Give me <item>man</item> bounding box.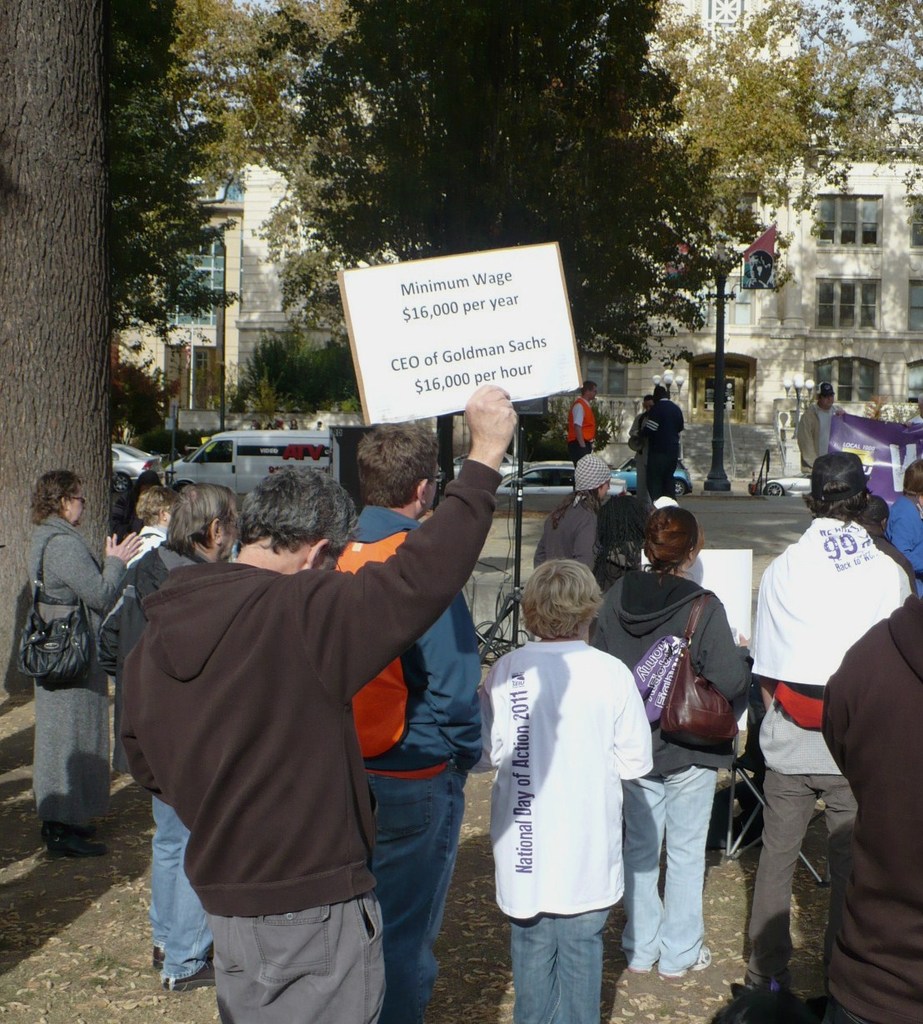
box=[44, 380, 498, 1023].
